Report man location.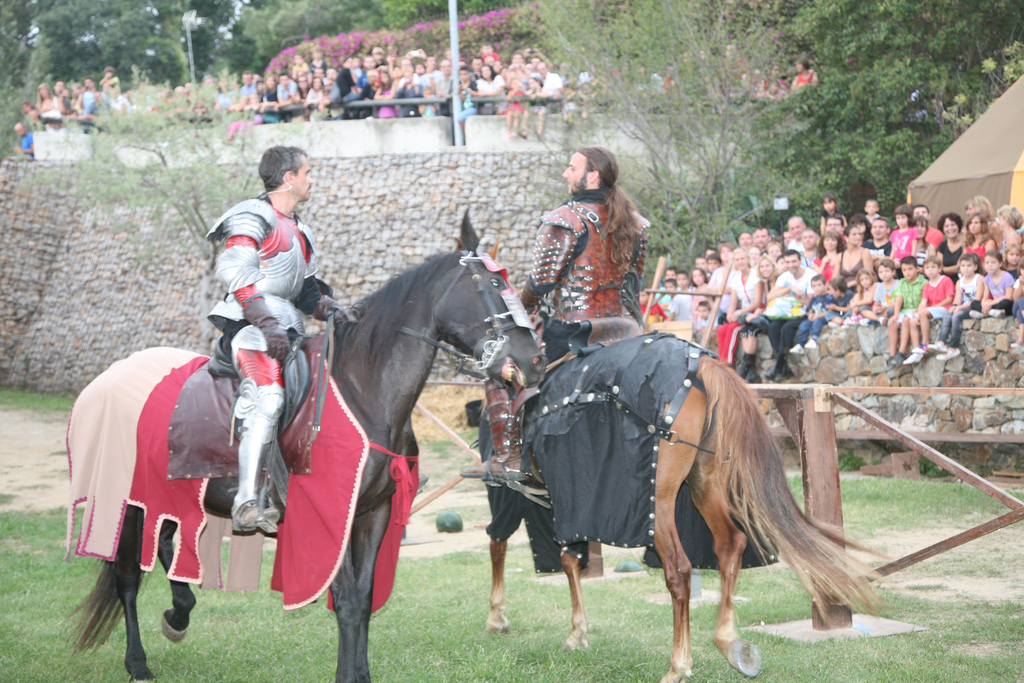
Report: BBox(316, 63, 344, 119).
